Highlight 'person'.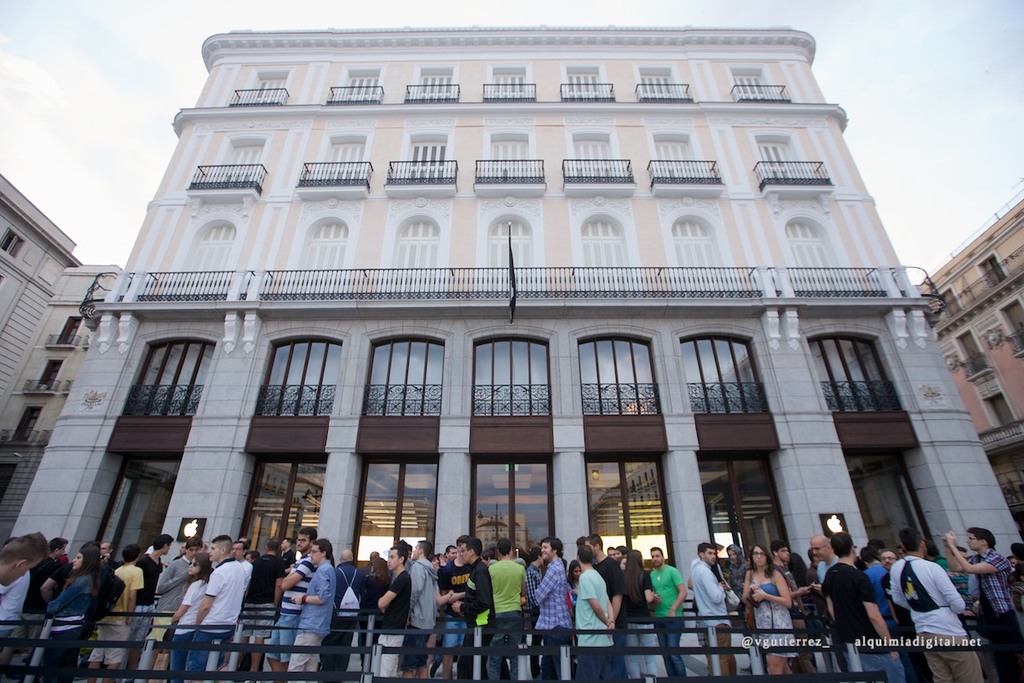
Highlighted region: select_region(320, 540, 367, 682).
